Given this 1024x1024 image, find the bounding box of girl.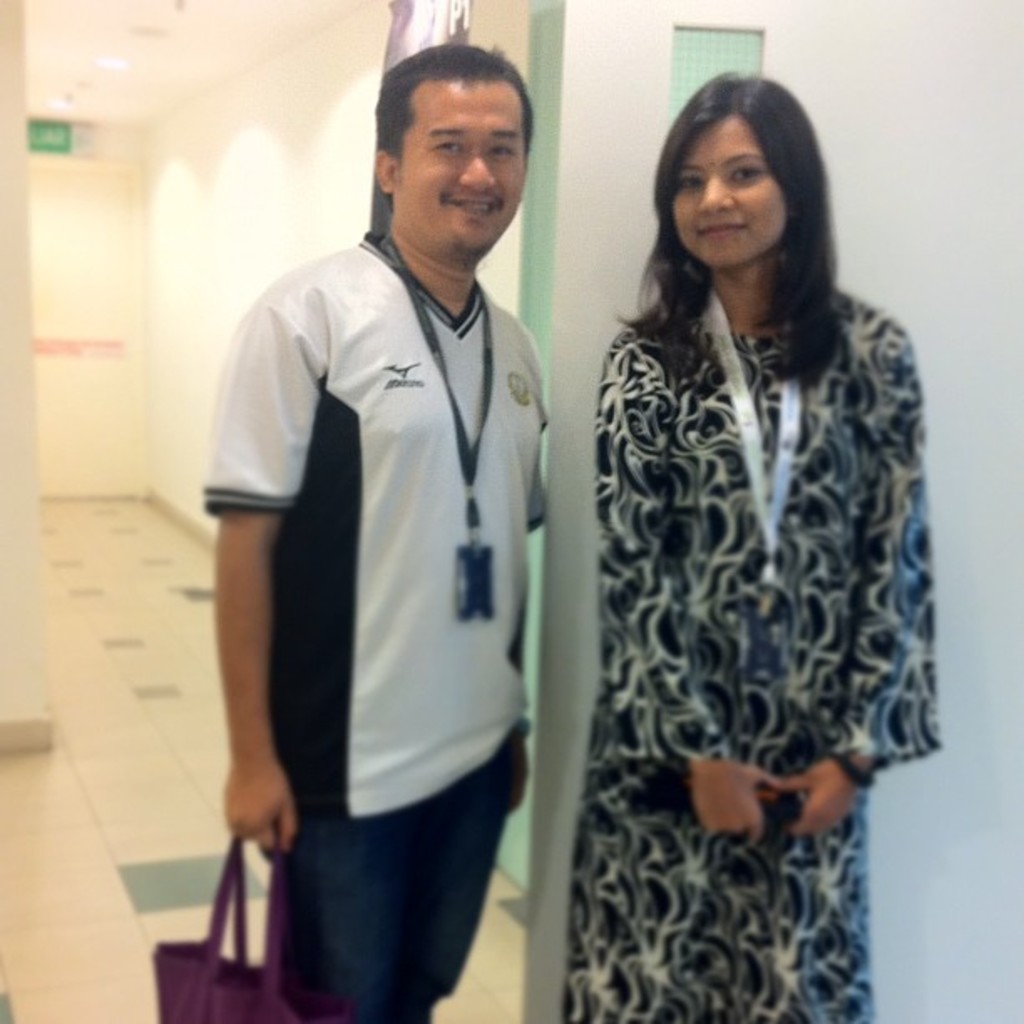
571, 75, 939, 1019.
